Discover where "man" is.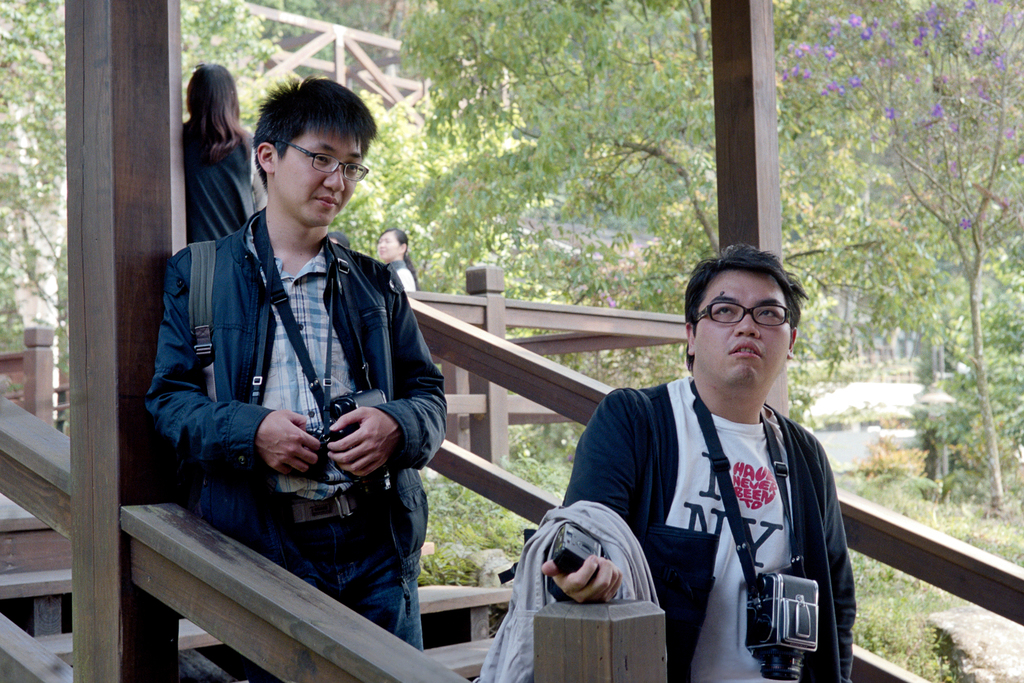
Discovered at BBox(557, 244, 871, 671).
